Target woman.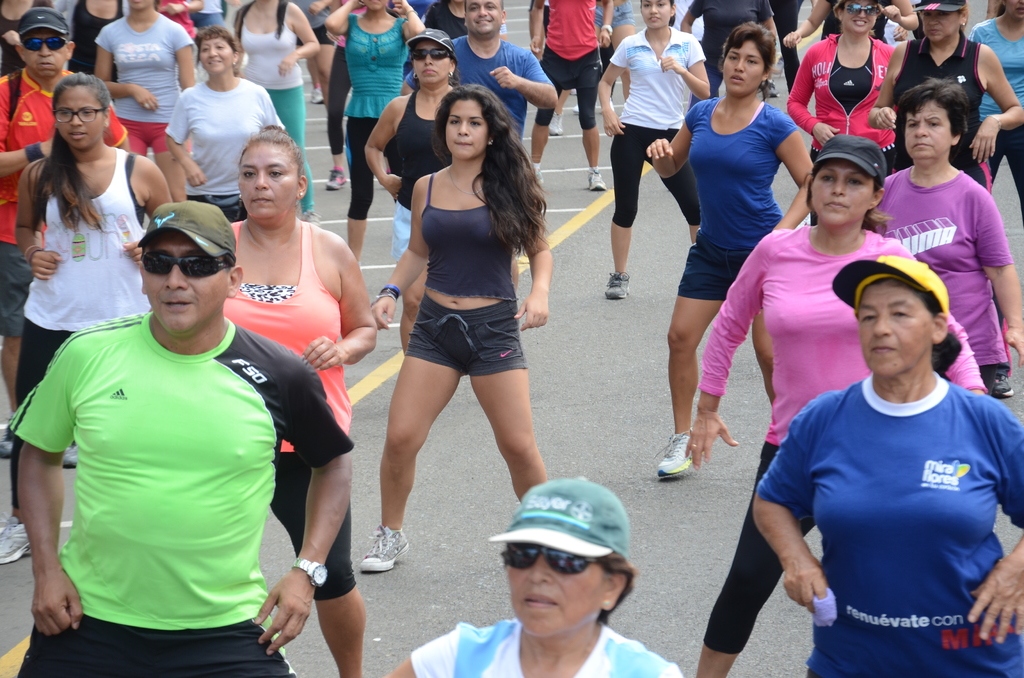
Target region: 91 0 196 208.
